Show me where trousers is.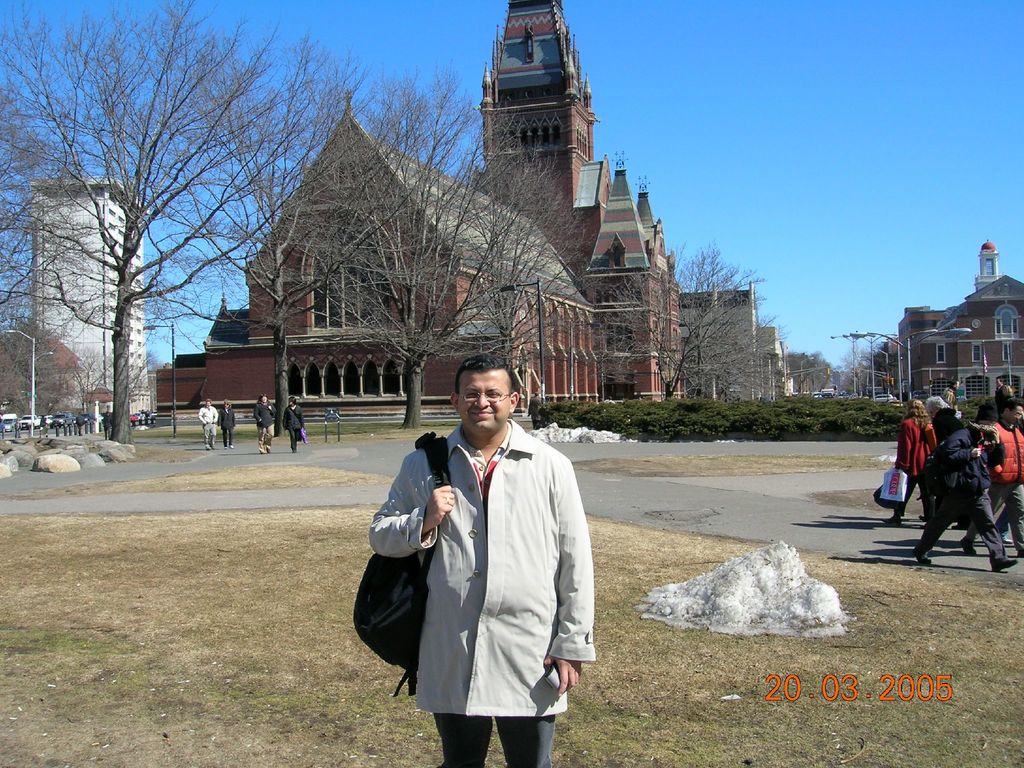
trousers is at left=431, top=712, right=555, bottom=767.
